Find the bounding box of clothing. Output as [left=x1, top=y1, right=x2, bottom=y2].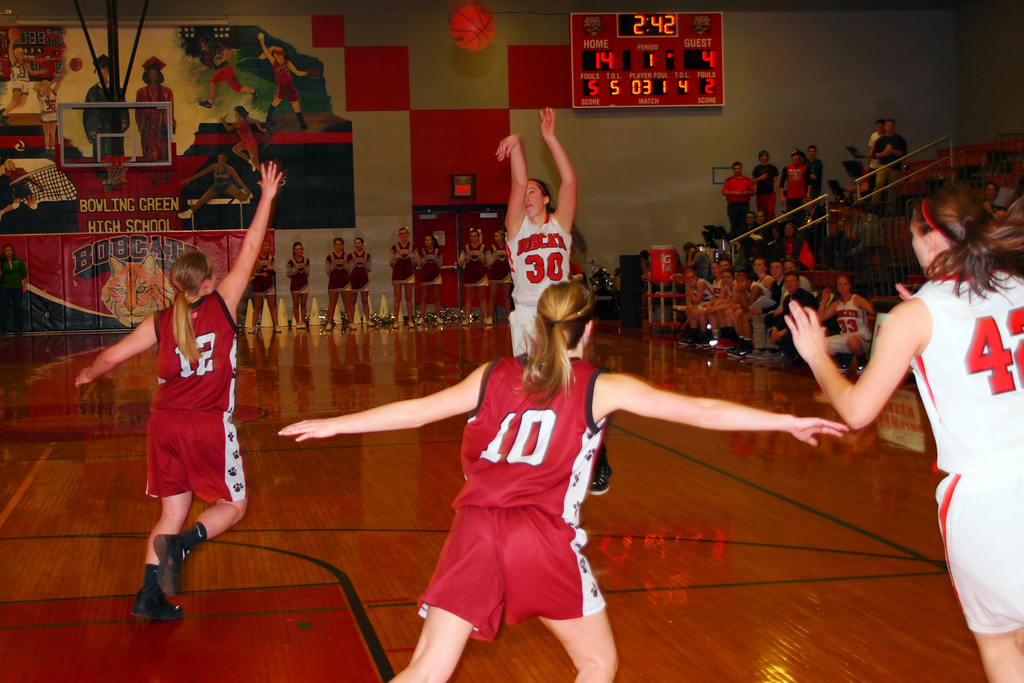
[left=37, top=87, right=60, bottom=122].
